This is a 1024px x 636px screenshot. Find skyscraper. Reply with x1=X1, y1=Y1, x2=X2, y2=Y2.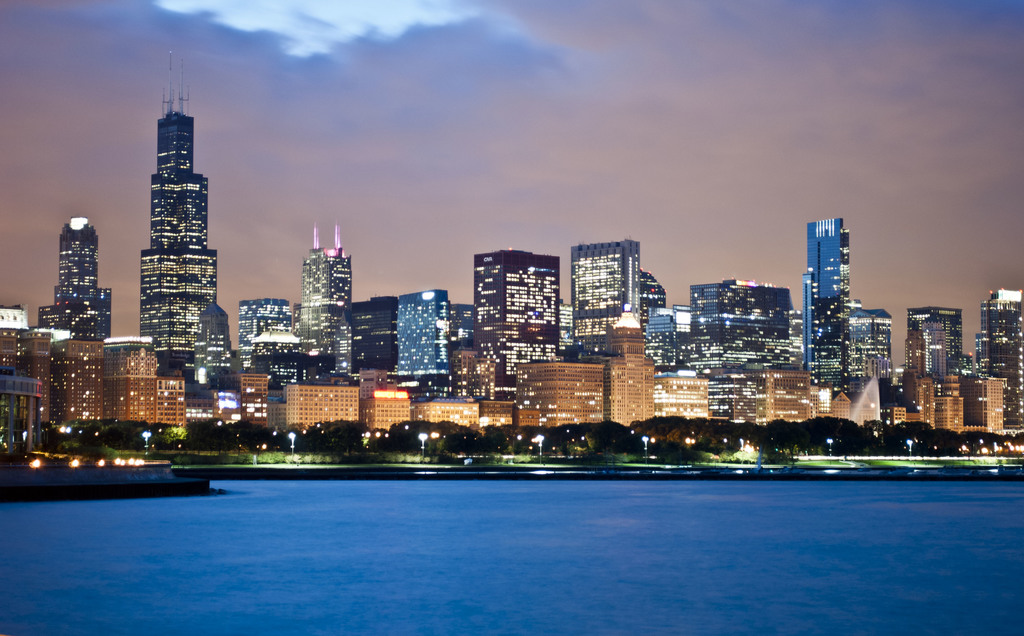
x1=111, y1=73, x2=221, y2=387.
